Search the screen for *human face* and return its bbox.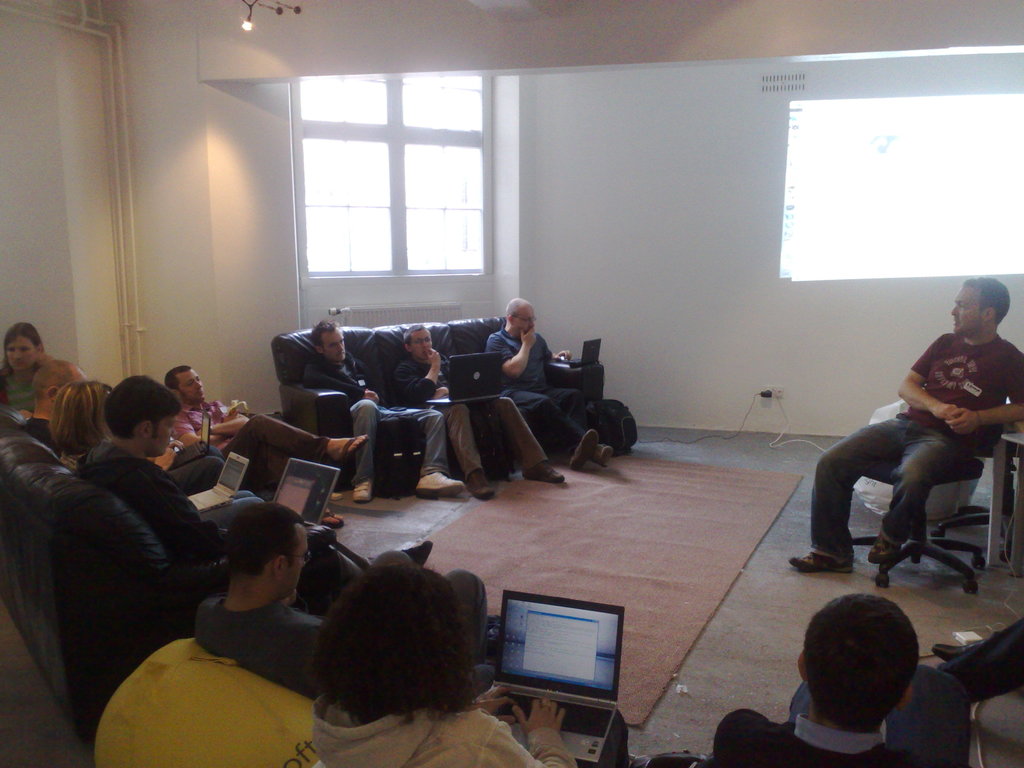
Found: region(324, 325, 345, 361).
